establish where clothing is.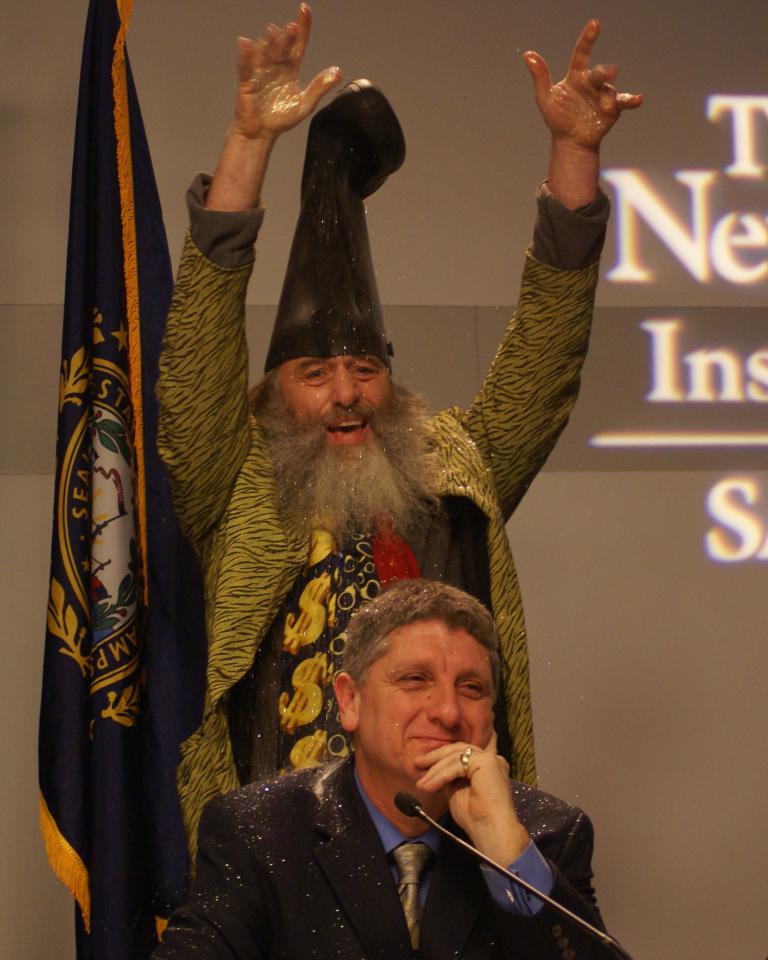
Established at [170,726,557,953].
